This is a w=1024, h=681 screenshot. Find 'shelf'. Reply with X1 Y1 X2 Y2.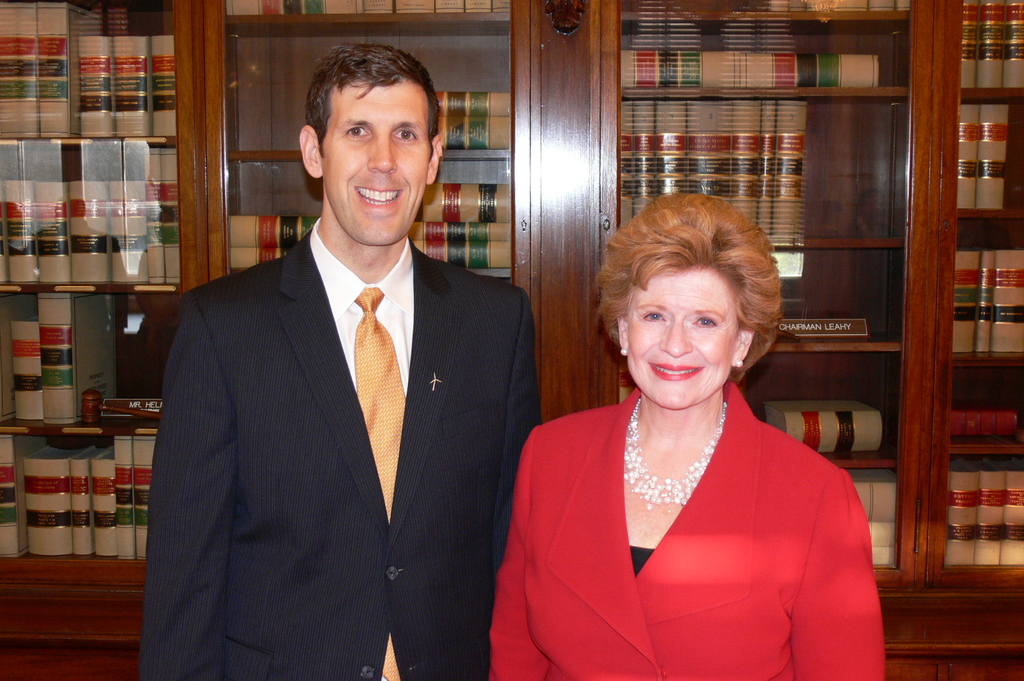
0 0 545 581.
